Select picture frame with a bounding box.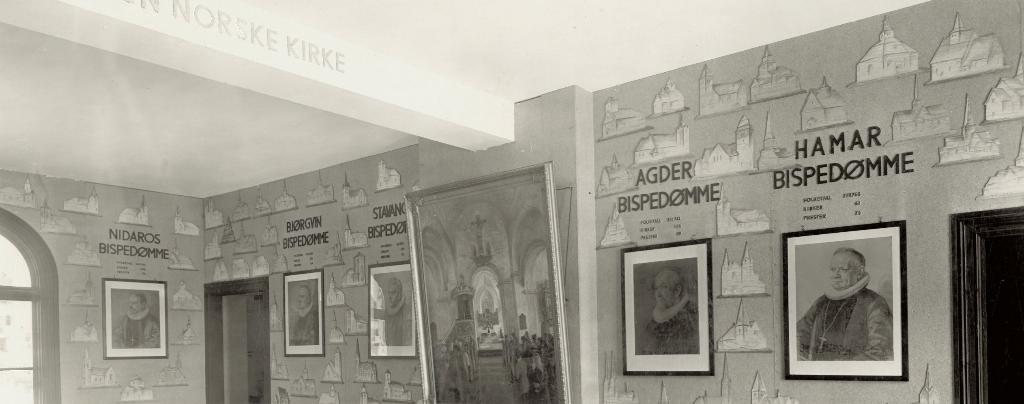
{"left": 285, "top": 271, "right": 323, "bottom": 360}.
